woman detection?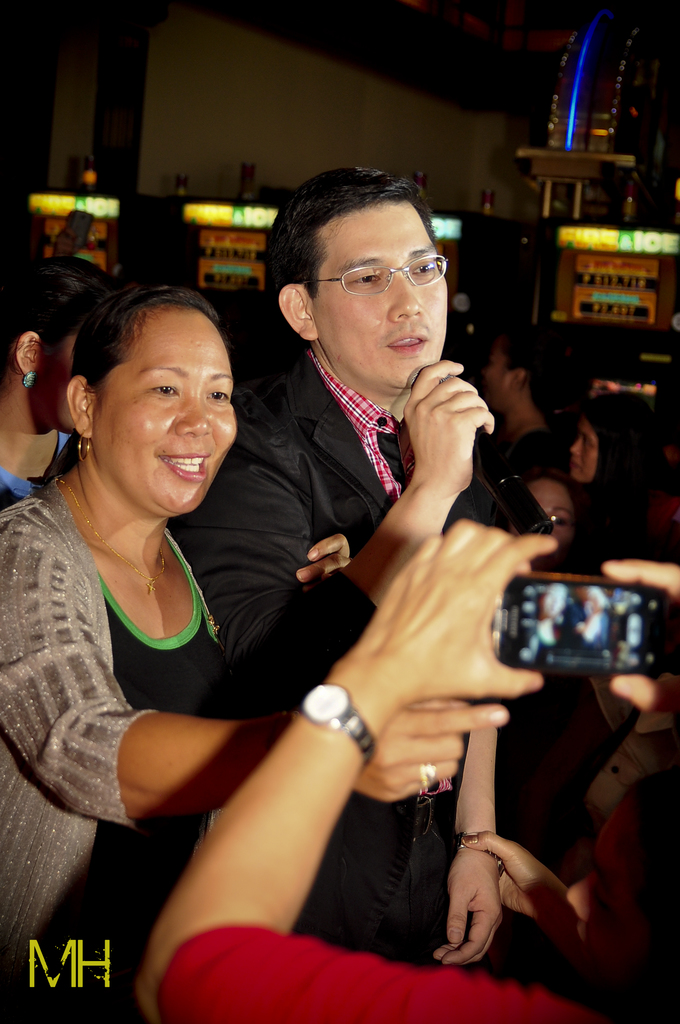
detection(528, 467, 581, 570)
